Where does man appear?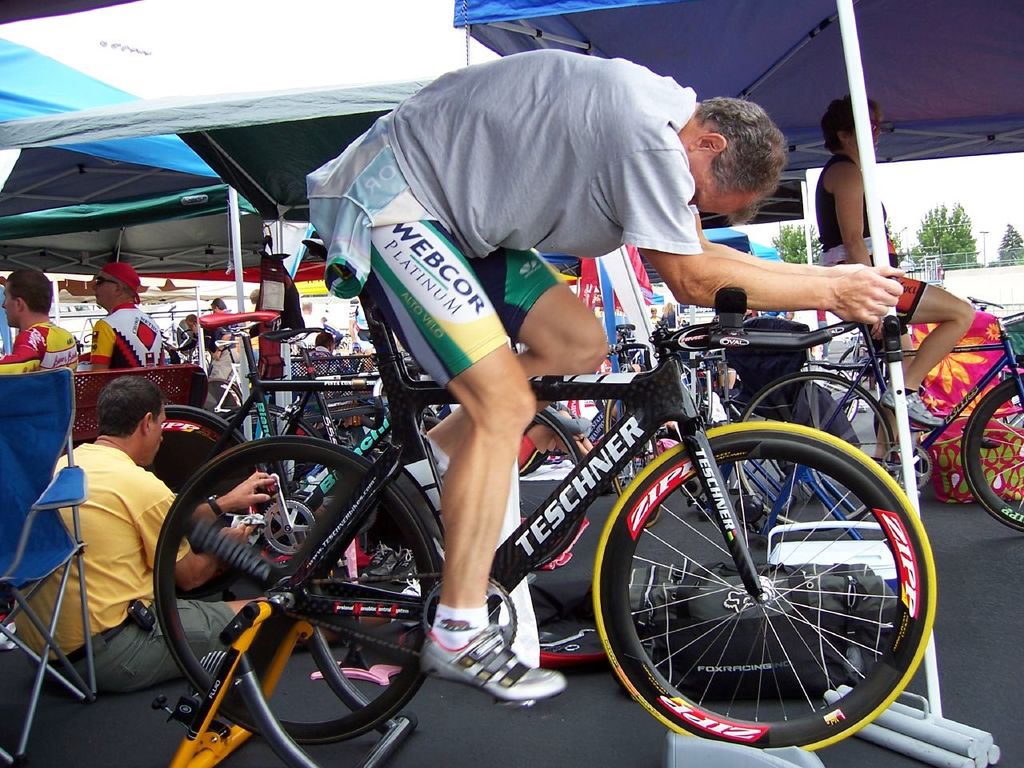
Appears at [0, 264, 82, 370].
